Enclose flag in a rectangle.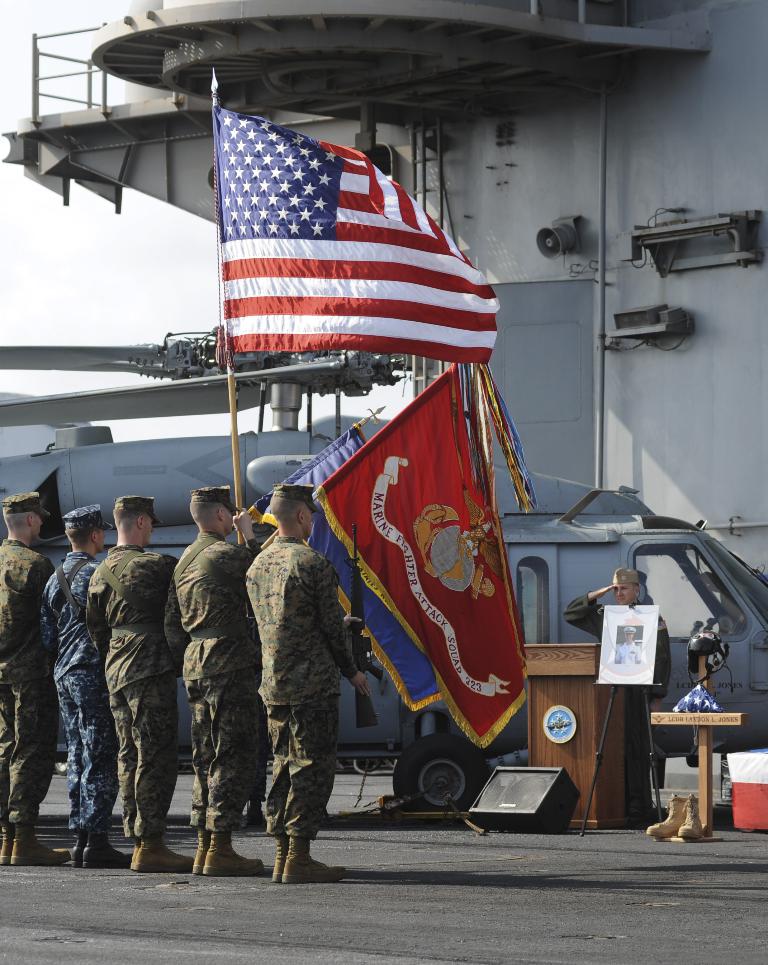
252:423:459:717.
